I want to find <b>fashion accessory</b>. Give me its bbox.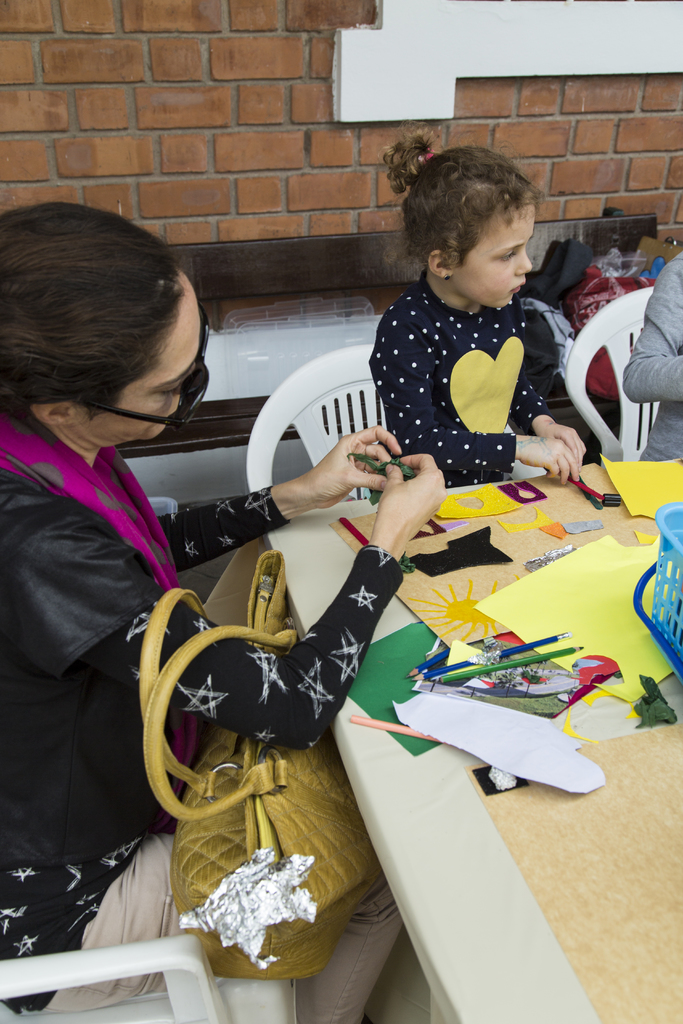
left=70, top=301, right=213, bottom=424.
